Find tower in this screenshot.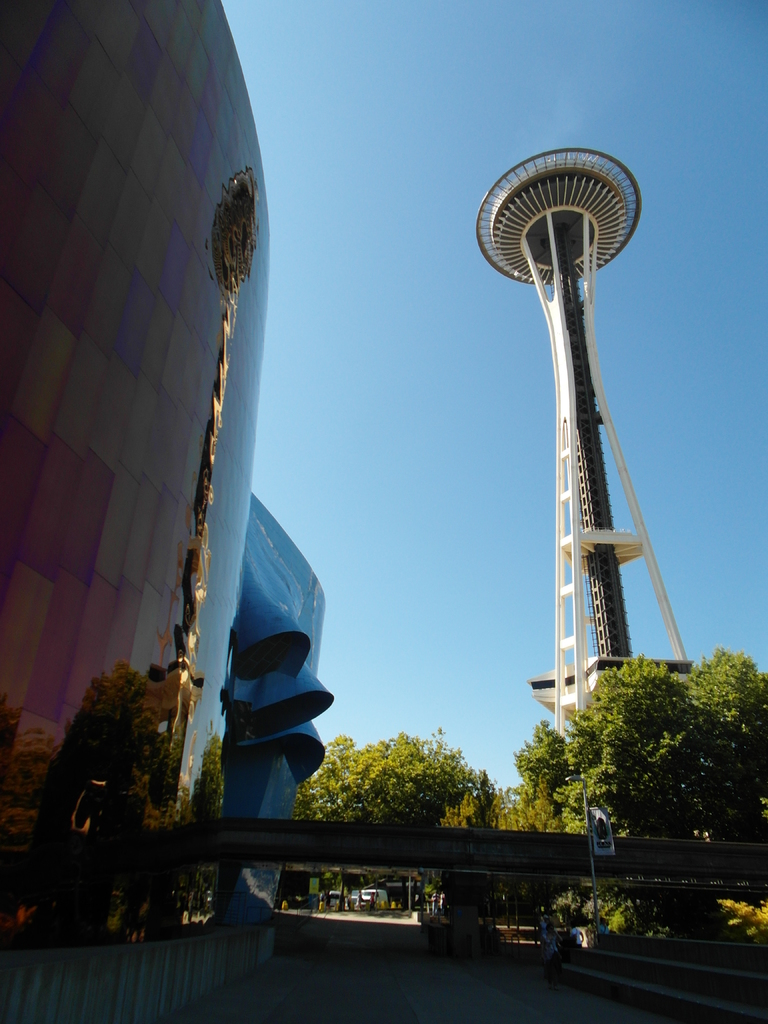
The bounding box for tower is {"x1": 473, "y1": 111, "x2": 698, "y2": 769}.
